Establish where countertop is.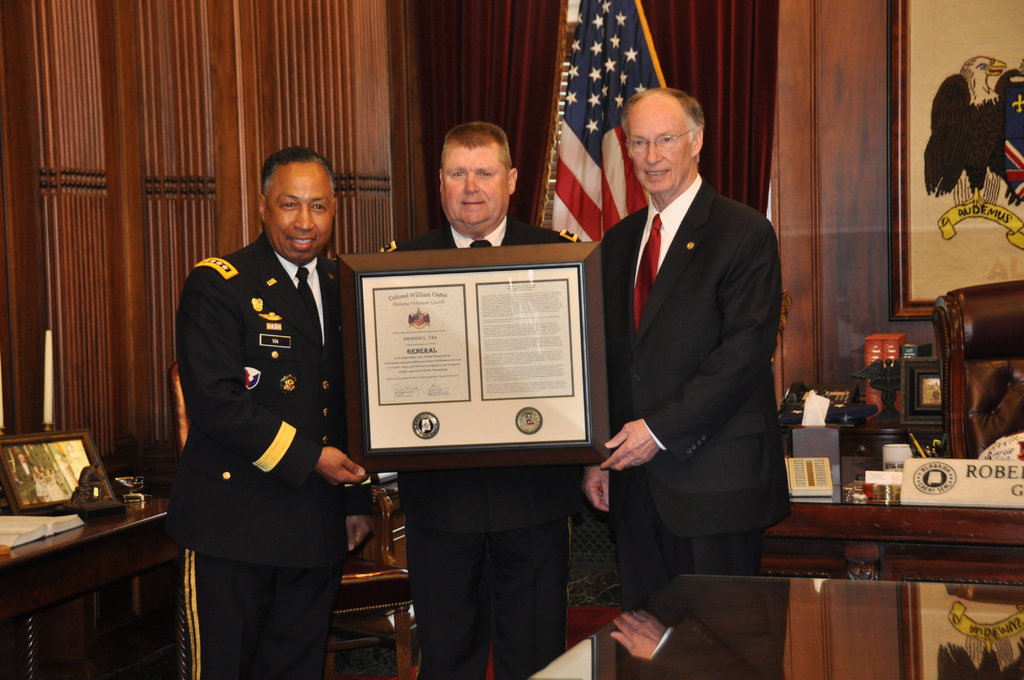
Established at <region>490, 492, 1023, 679</region>.
